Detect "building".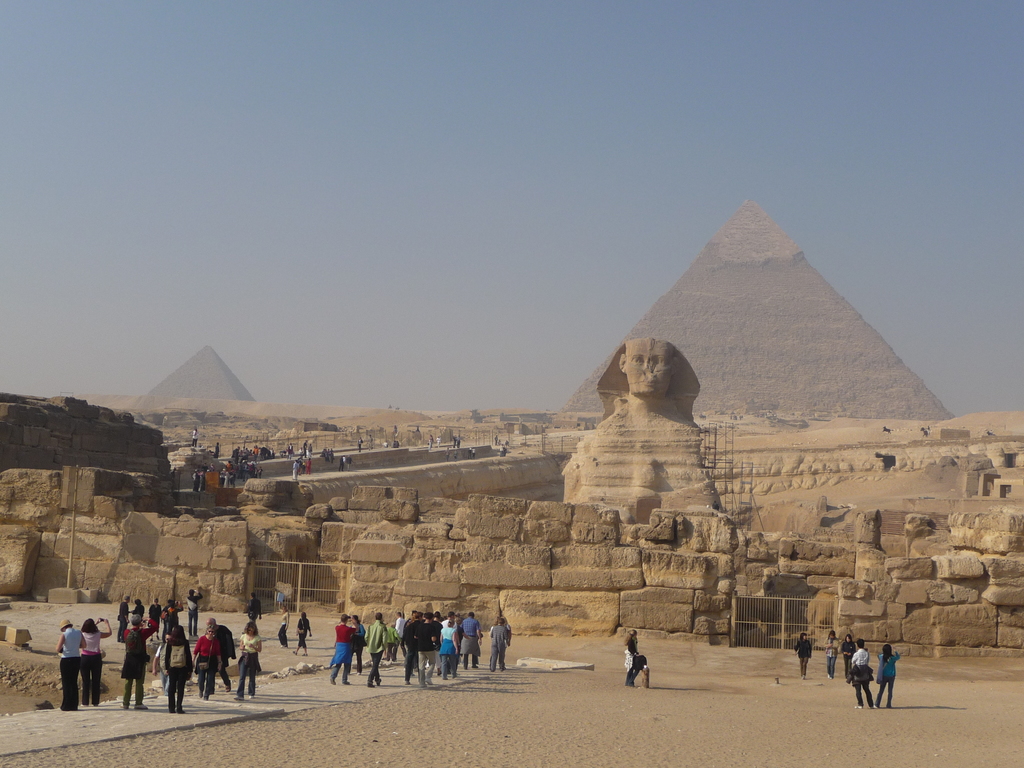
Detected at x1=151 y1=347 x2=254 y2=401.
